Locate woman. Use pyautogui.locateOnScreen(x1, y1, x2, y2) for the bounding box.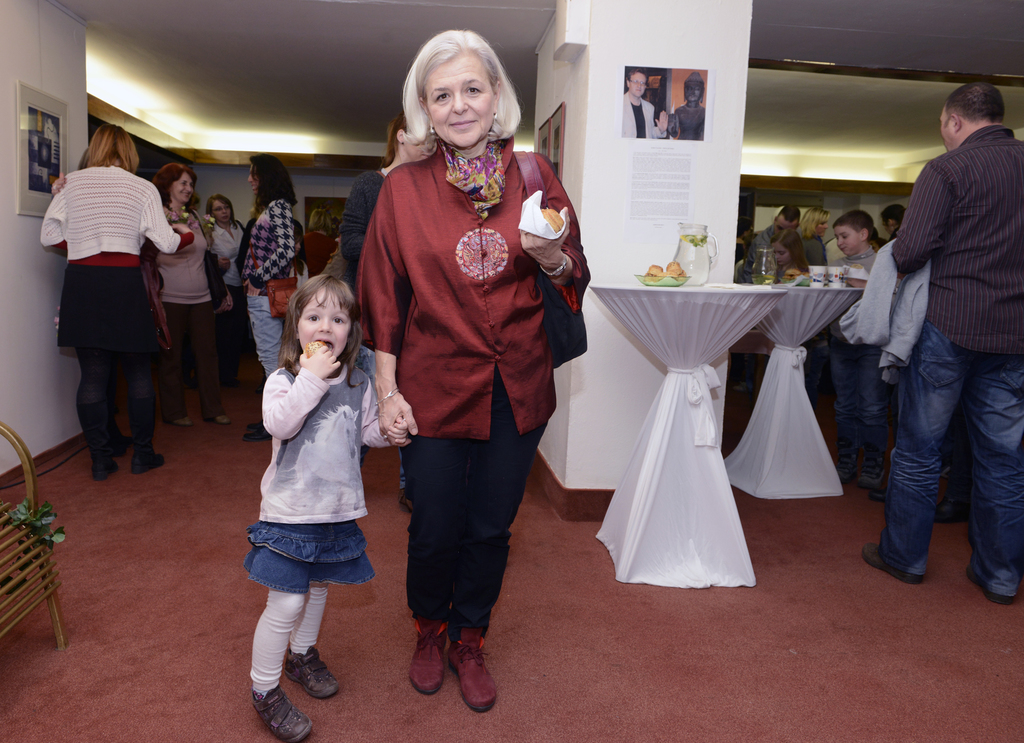
pyautogui.locateOnScreen(336, 112, 412, 512).
